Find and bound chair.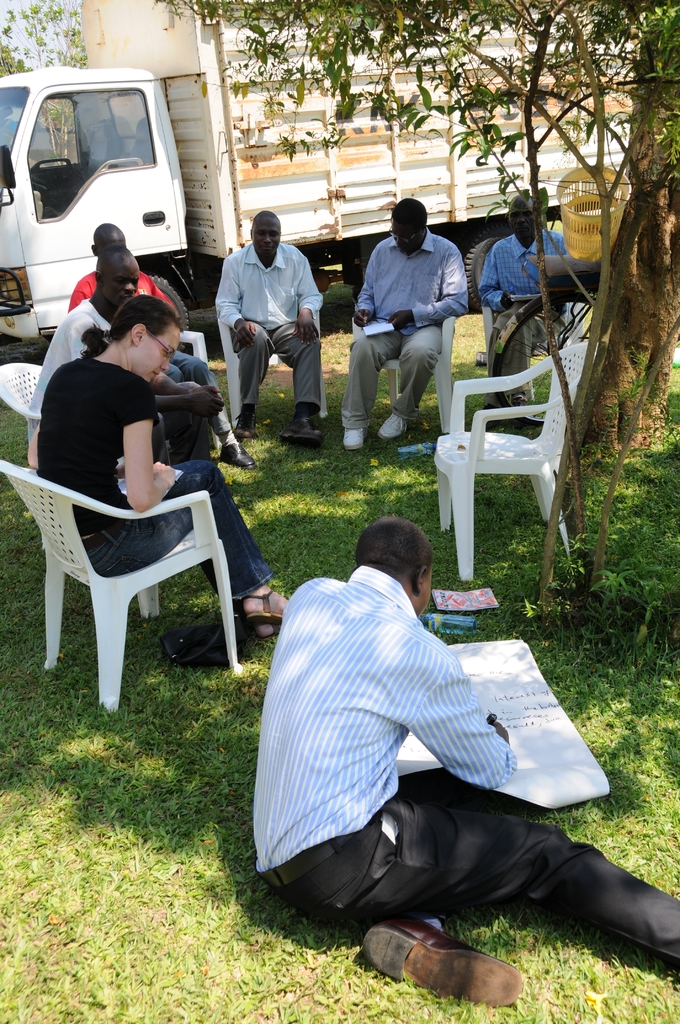
Bound: {"x1": 220, "y1": 301, "x2": 327, "y2": 417}.
